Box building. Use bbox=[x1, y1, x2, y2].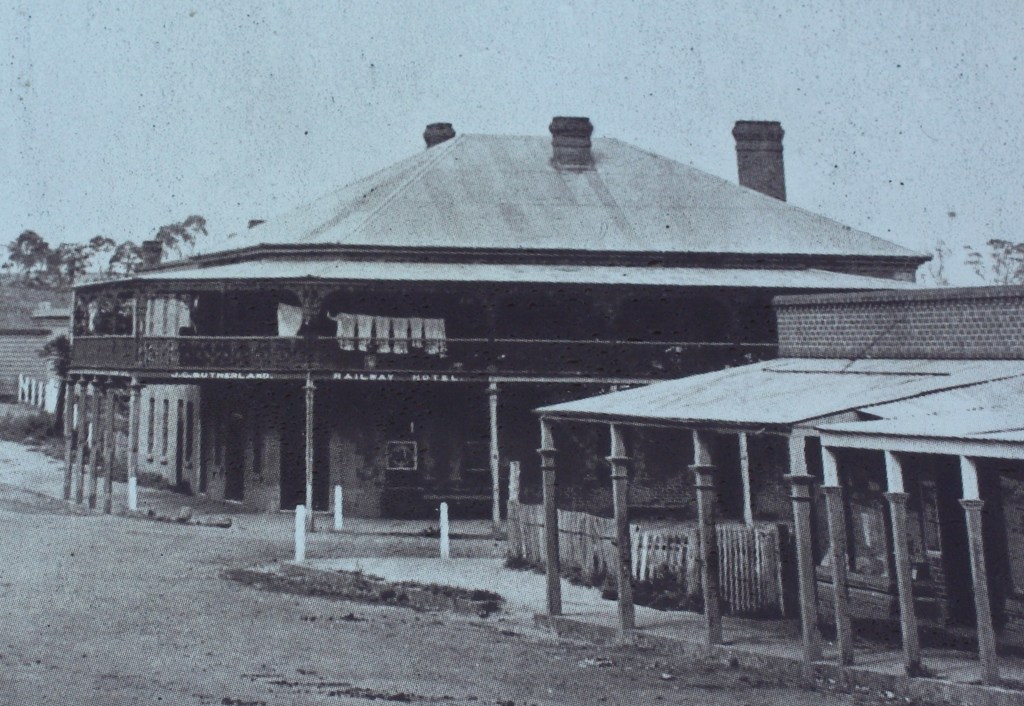
bbox=[506, 284, 1023, 705].
